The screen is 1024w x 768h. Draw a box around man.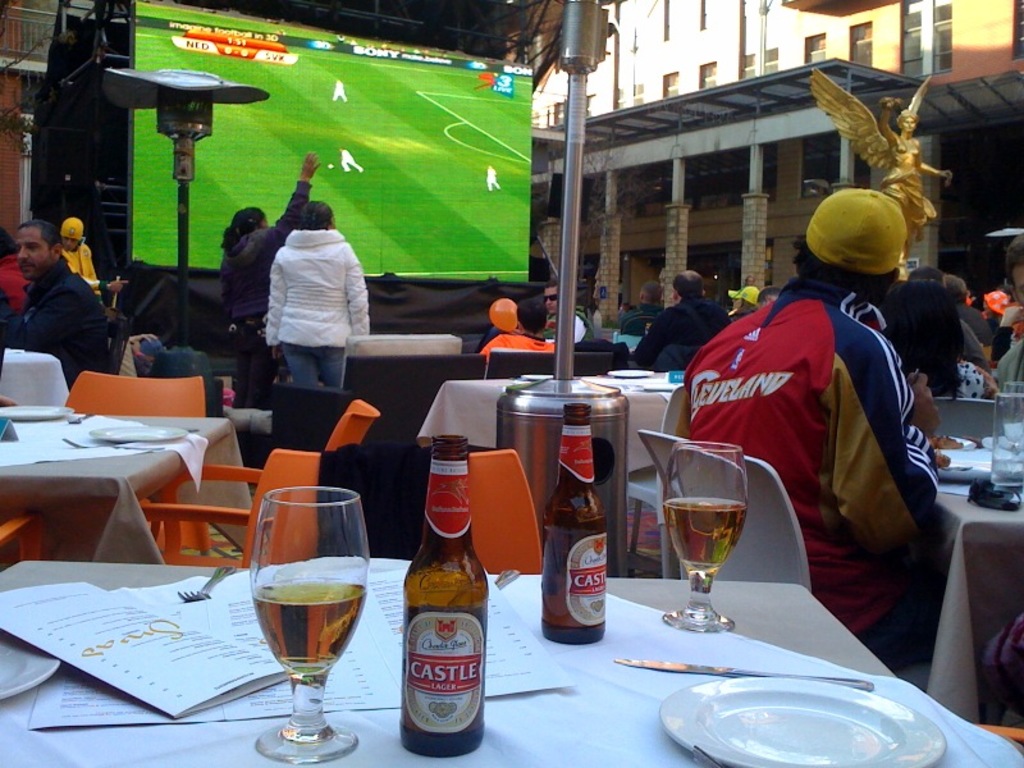
{"x1": 61, "y1": 214, "x2": 127, "y2": 303}.
